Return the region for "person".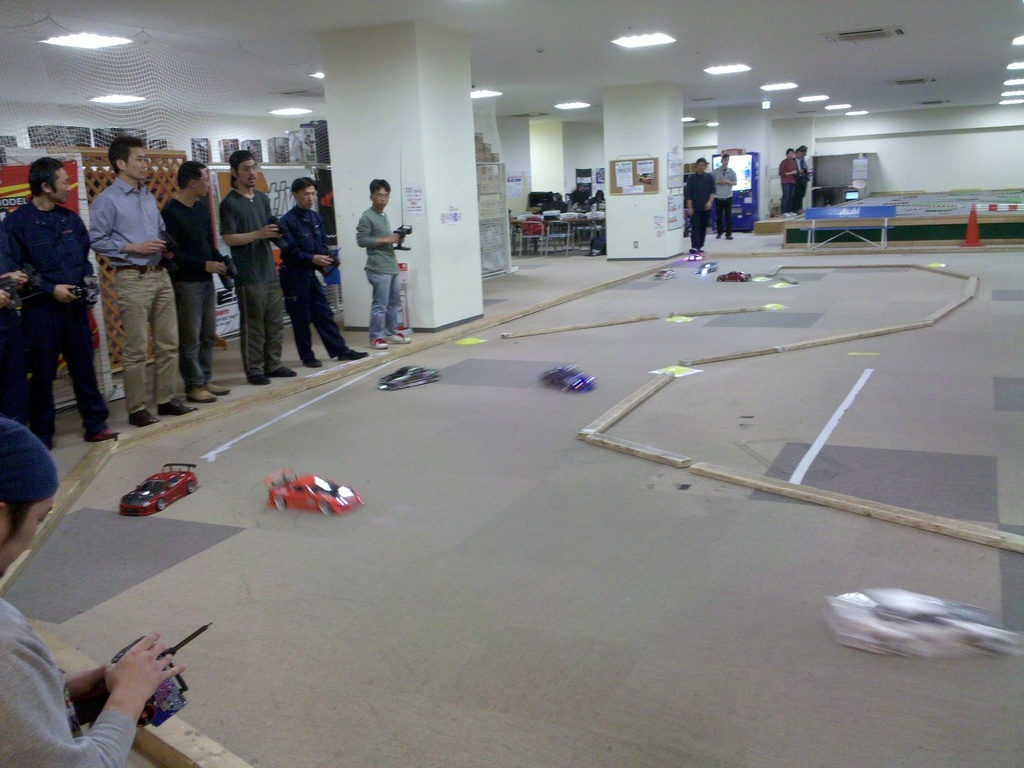
<bbox>0, 417, 186, 767</bbox>.
